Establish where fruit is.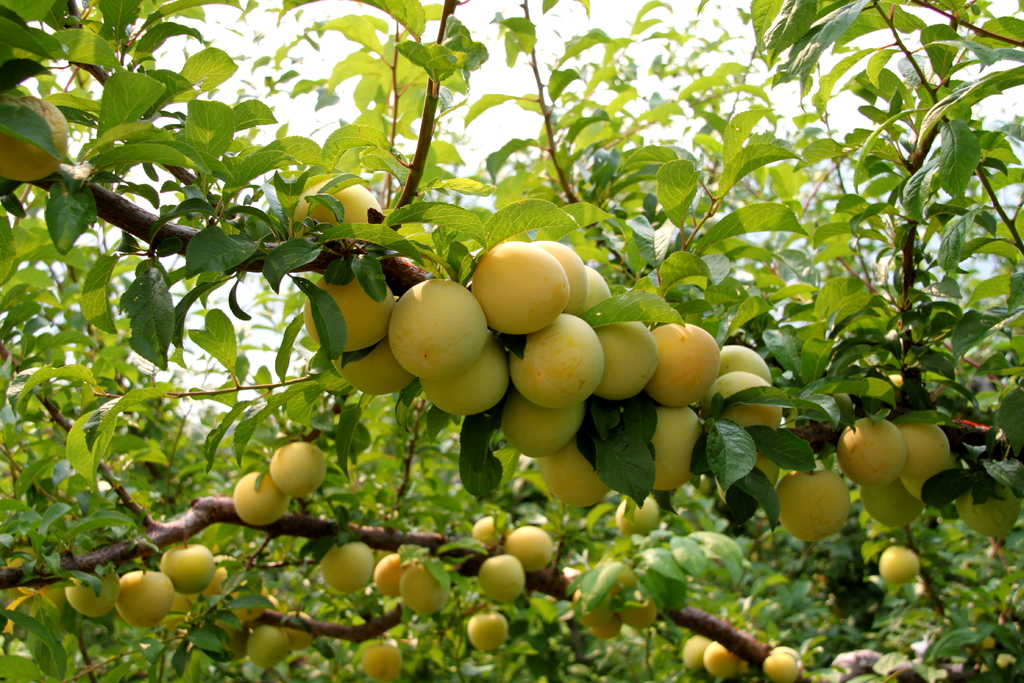
Established at left=278, top=609, right=316, bottom=652.
